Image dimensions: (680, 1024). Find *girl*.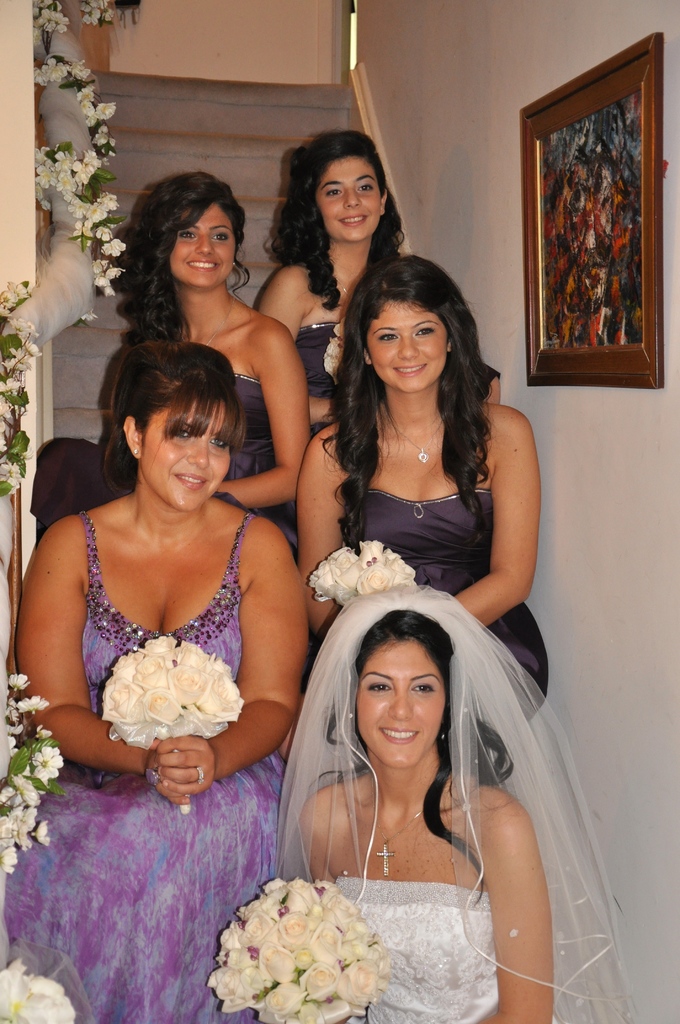
[x1=26, y1=168, x2=311, y2=529].
